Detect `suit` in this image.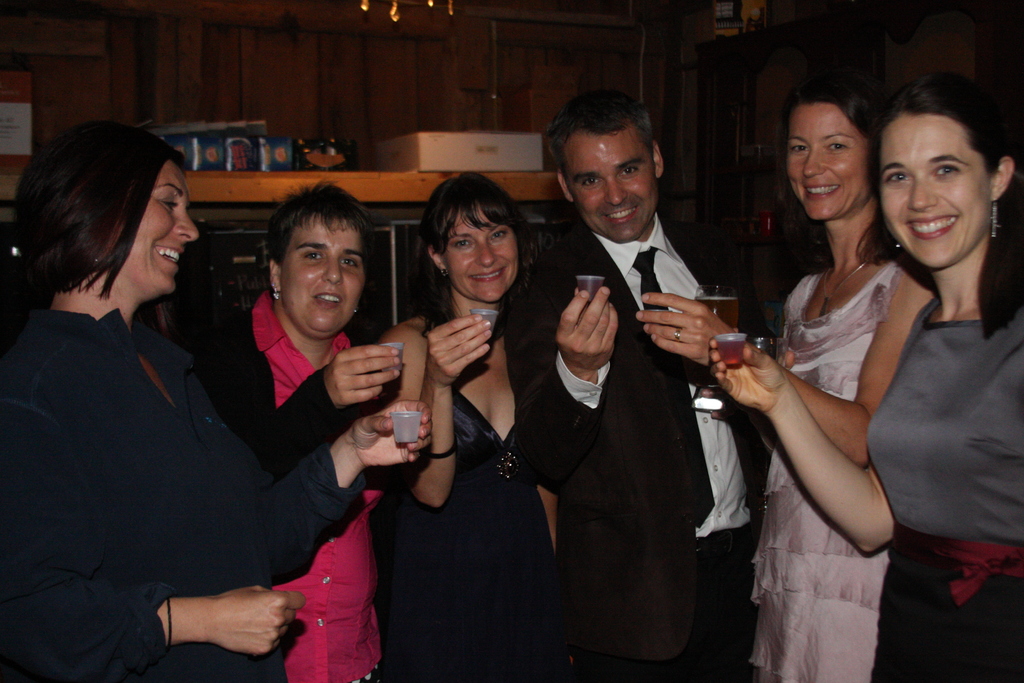
Detection: rect(534, 103, 744, 682).
